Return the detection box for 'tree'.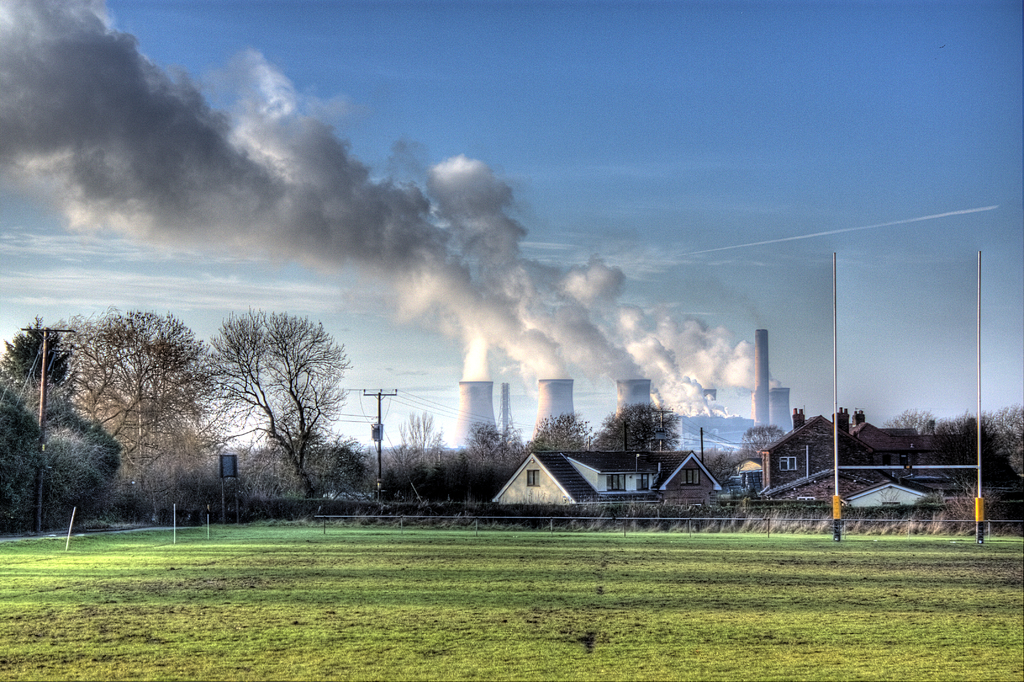
<region>884, 412, 931, 430</region>.
